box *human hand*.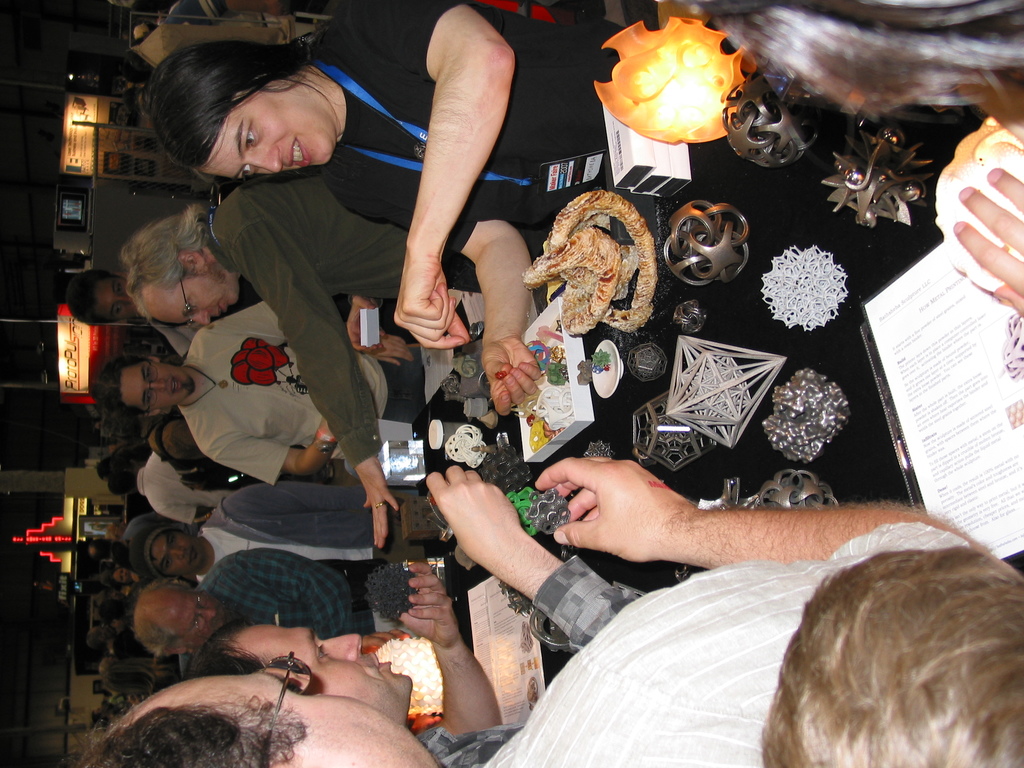
locate(399, 563, 460, 648).
